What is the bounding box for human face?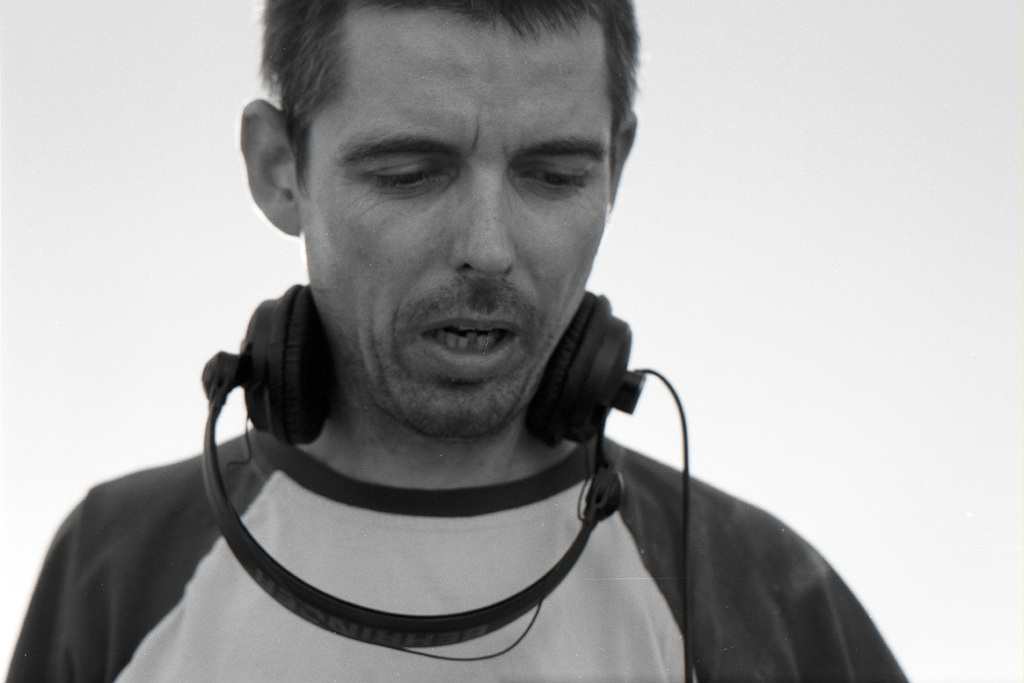
[282,13,615,439].
